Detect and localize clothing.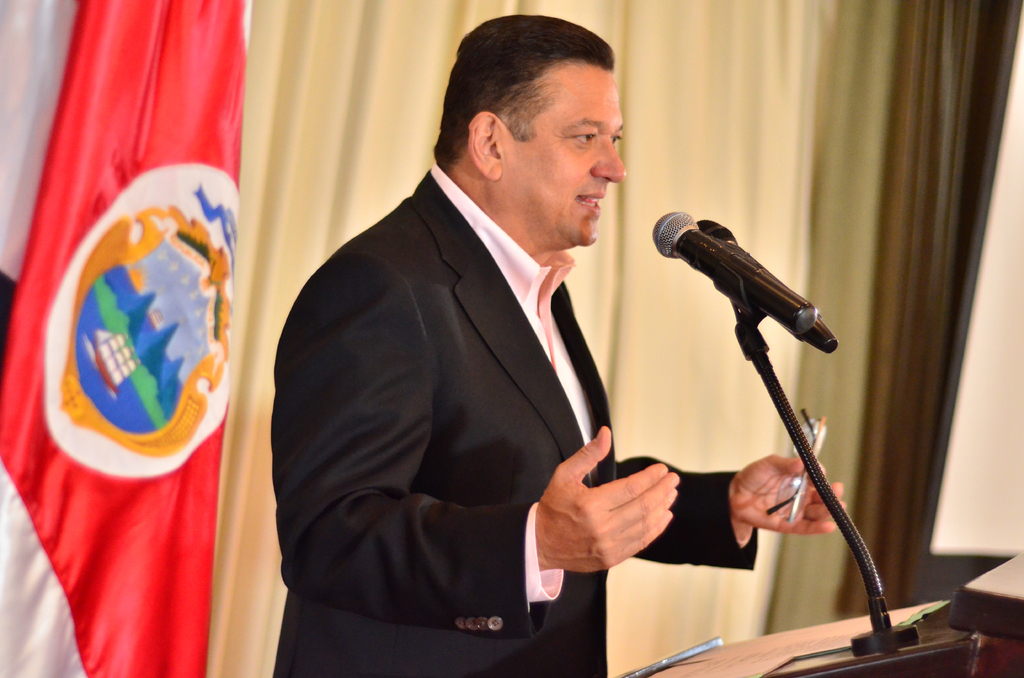
Localized at bbox=(275, 159, 758, 677).
